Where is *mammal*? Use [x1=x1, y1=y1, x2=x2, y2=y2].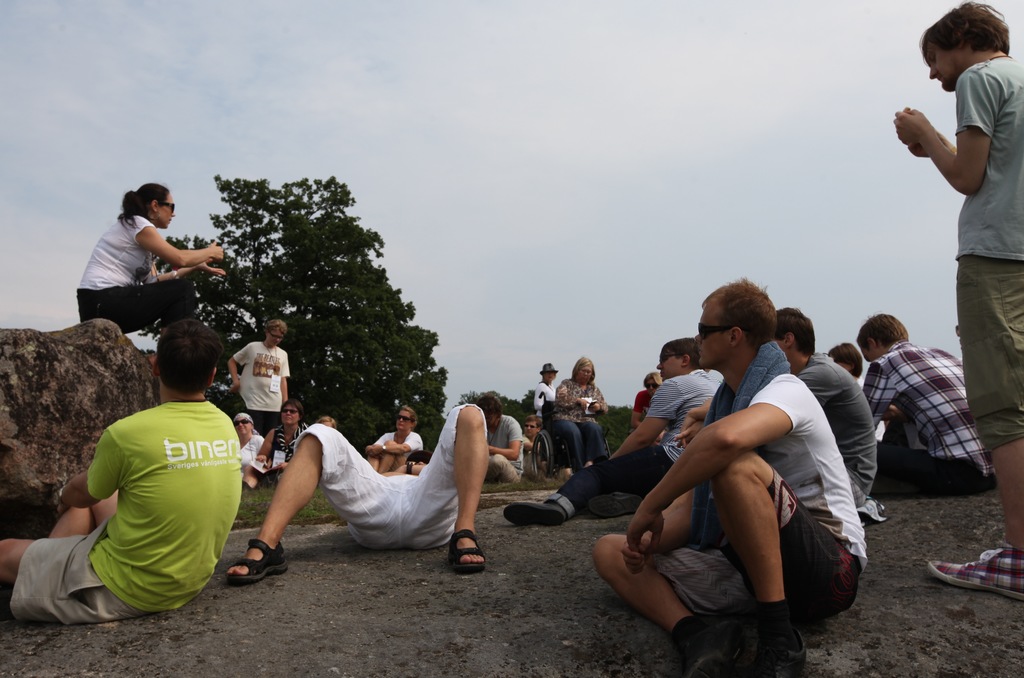
[x1=228, y1=392, x2=488, y2=557].
